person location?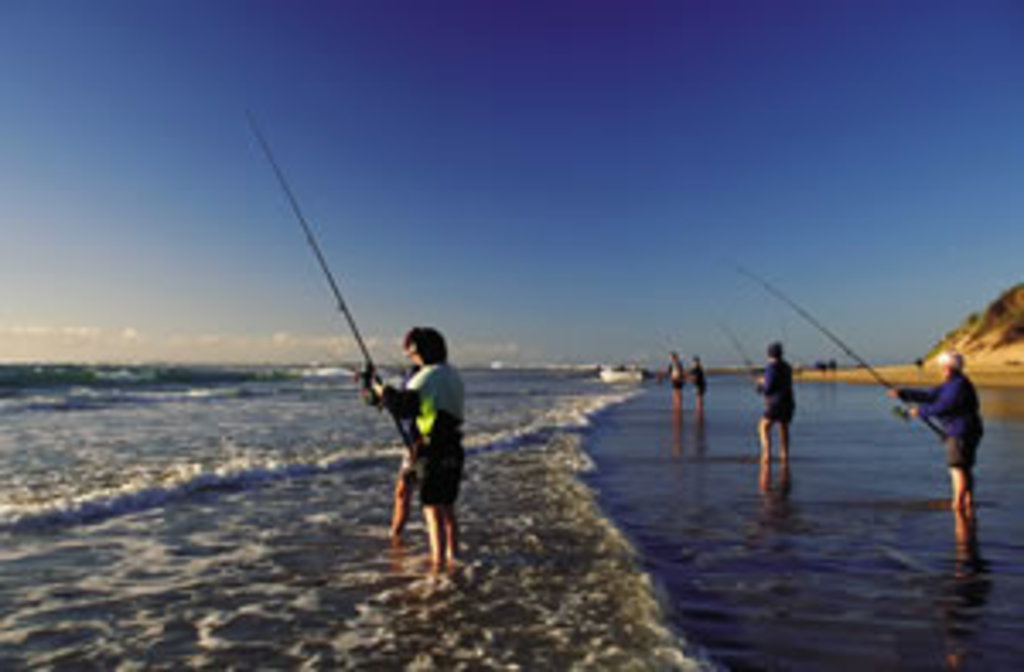
911, 324, 1000, 576
